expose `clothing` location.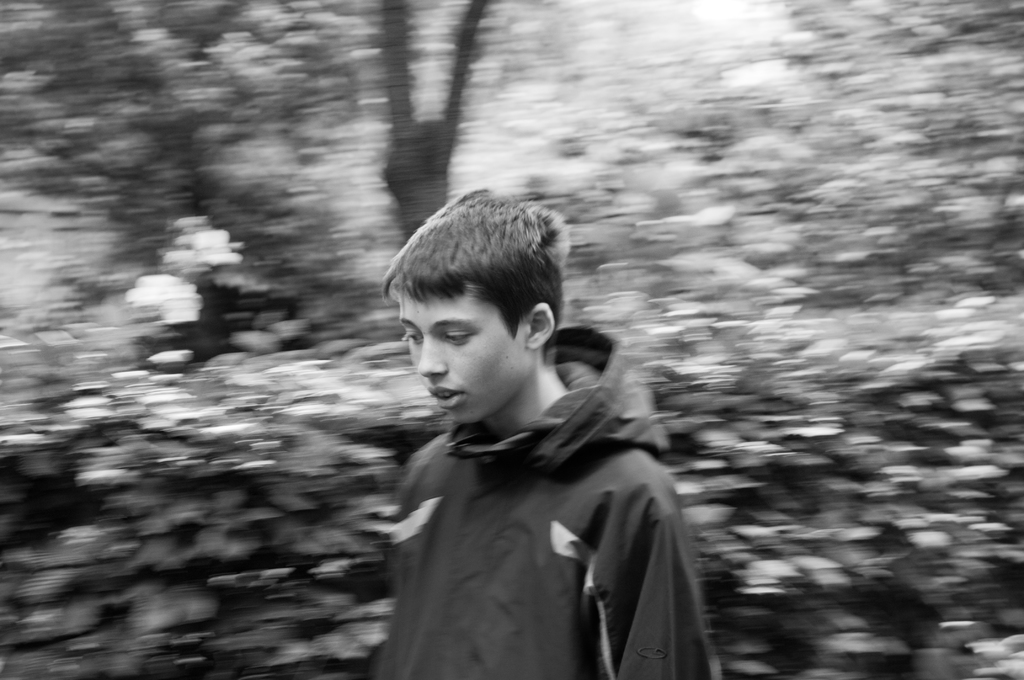
Exposed at [x1=359, y1=316, x2=705, y2=676].
